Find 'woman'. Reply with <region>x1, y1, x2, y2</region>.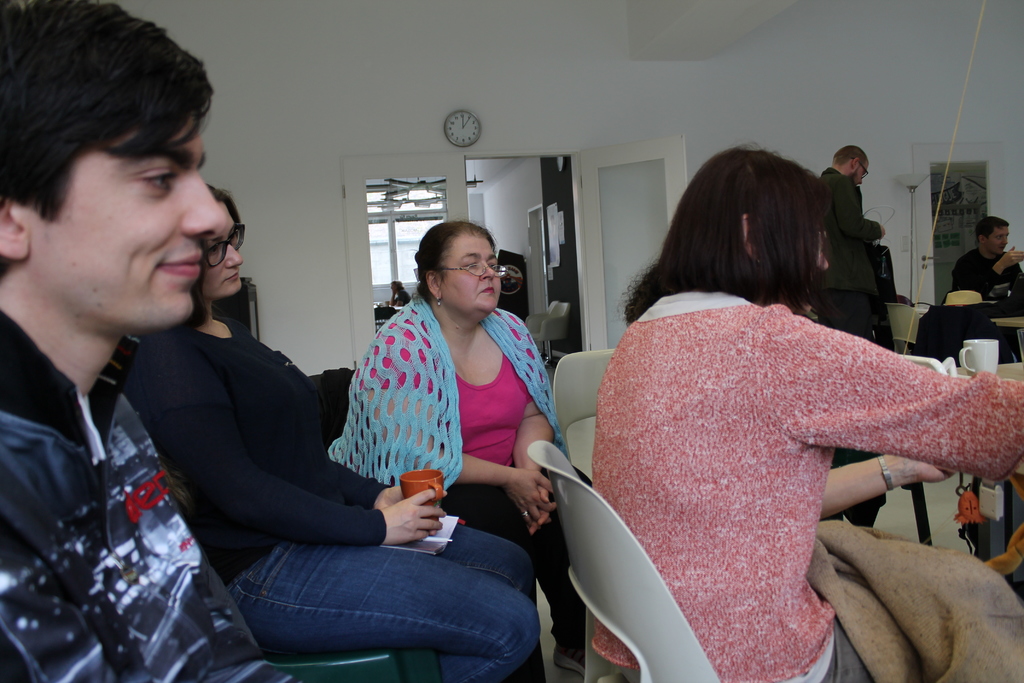
<region>110, 178, 545, 682</region>.
